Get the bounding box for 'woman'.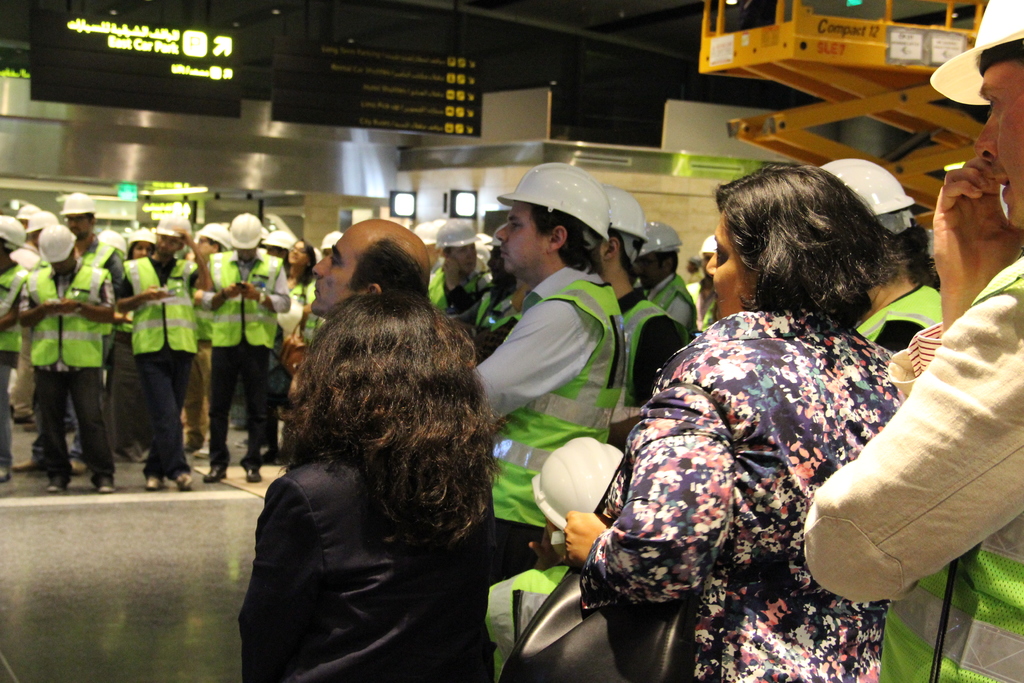
box=[108, 234, 162, 465].
